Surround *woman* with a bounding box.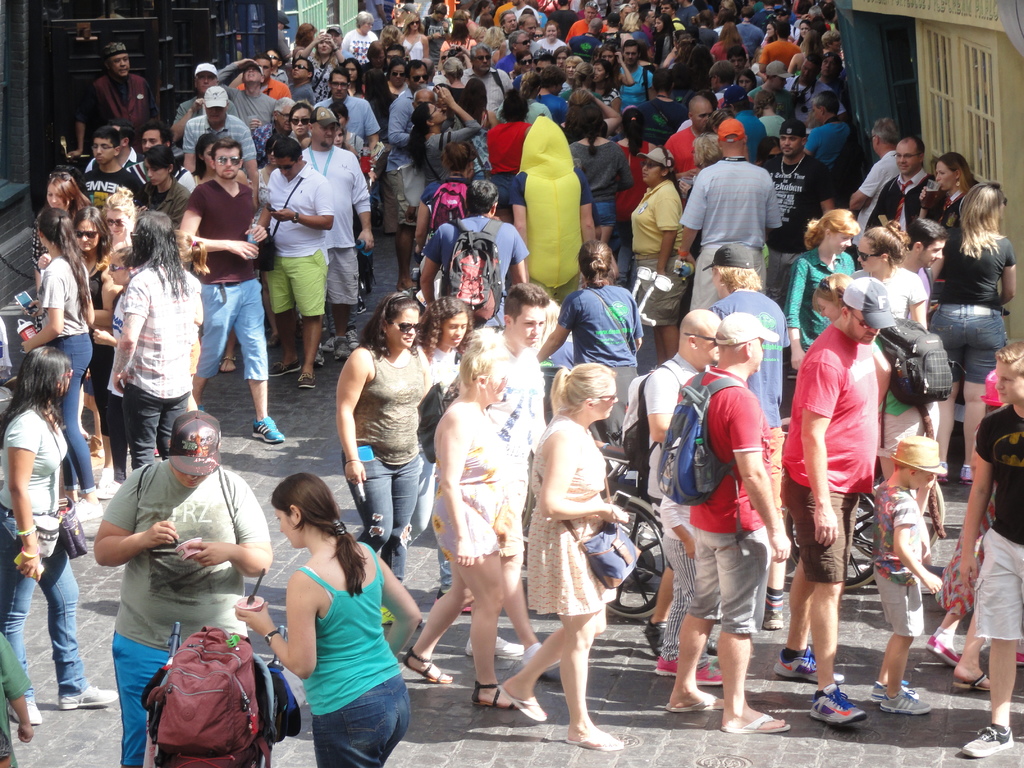
778, 206, 850, 377.
